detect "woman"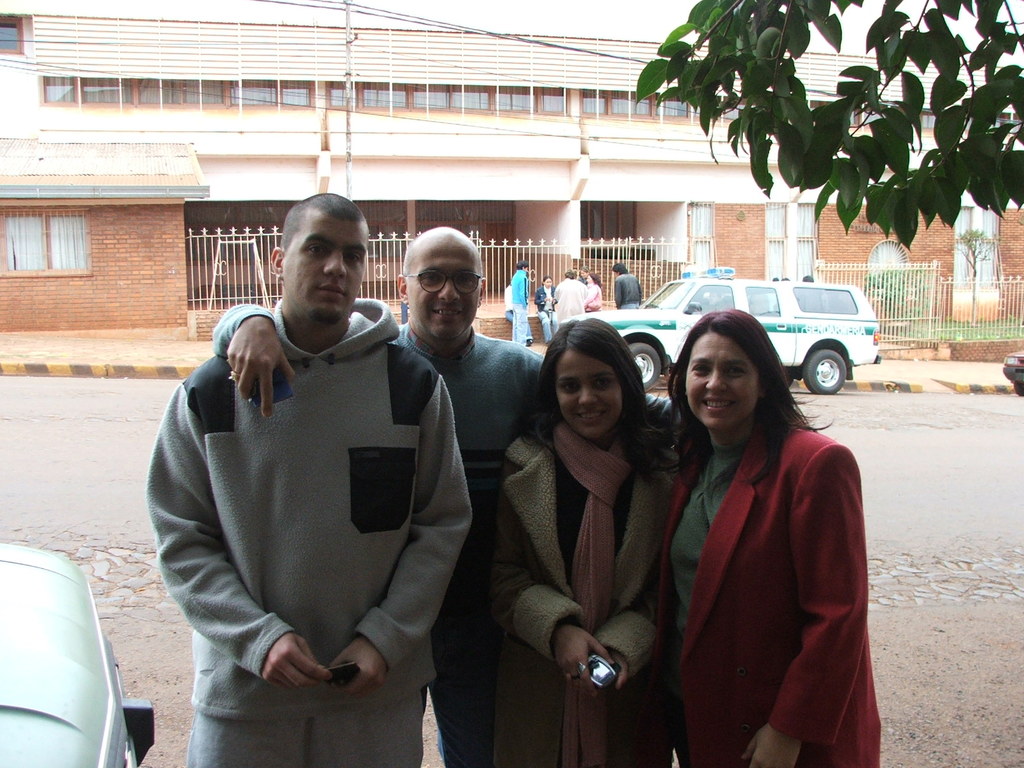
487 316 688 767
